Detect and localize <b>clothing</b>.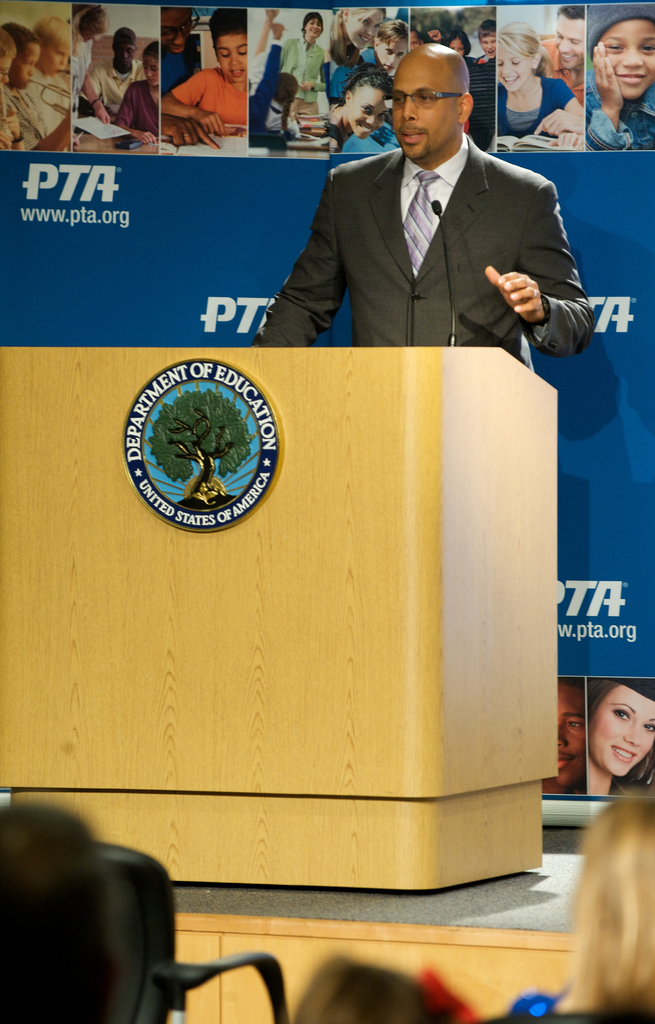
Localized at crop(24, 67, 75, 134).
